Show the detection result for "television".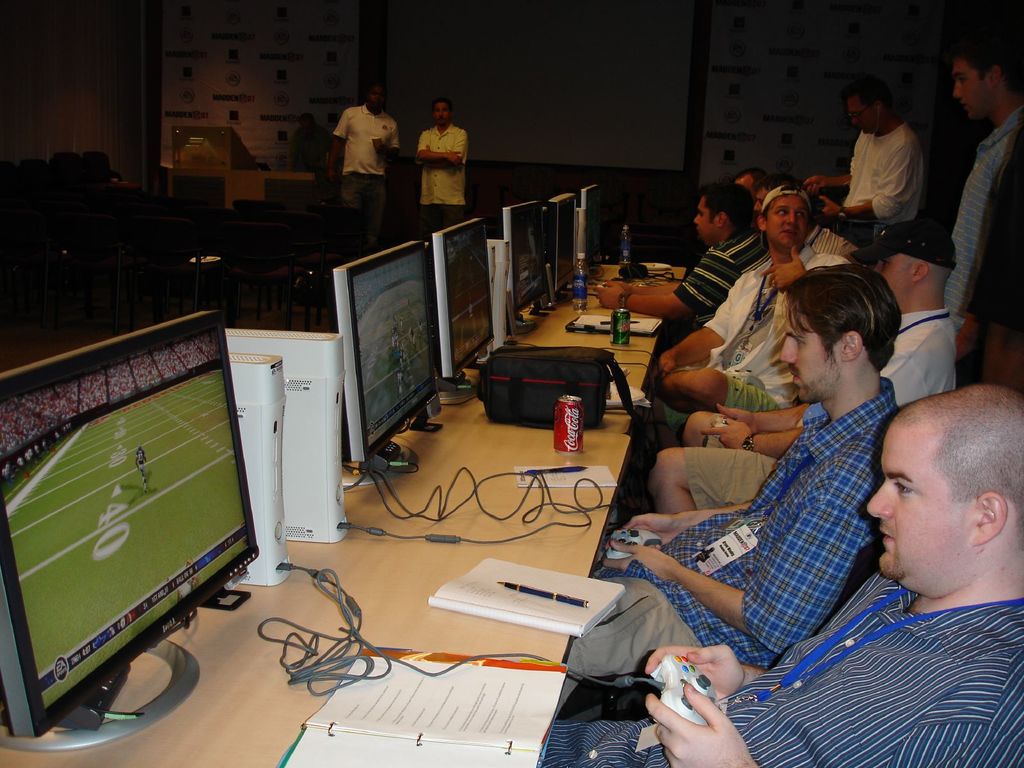
422/205/495/395.
